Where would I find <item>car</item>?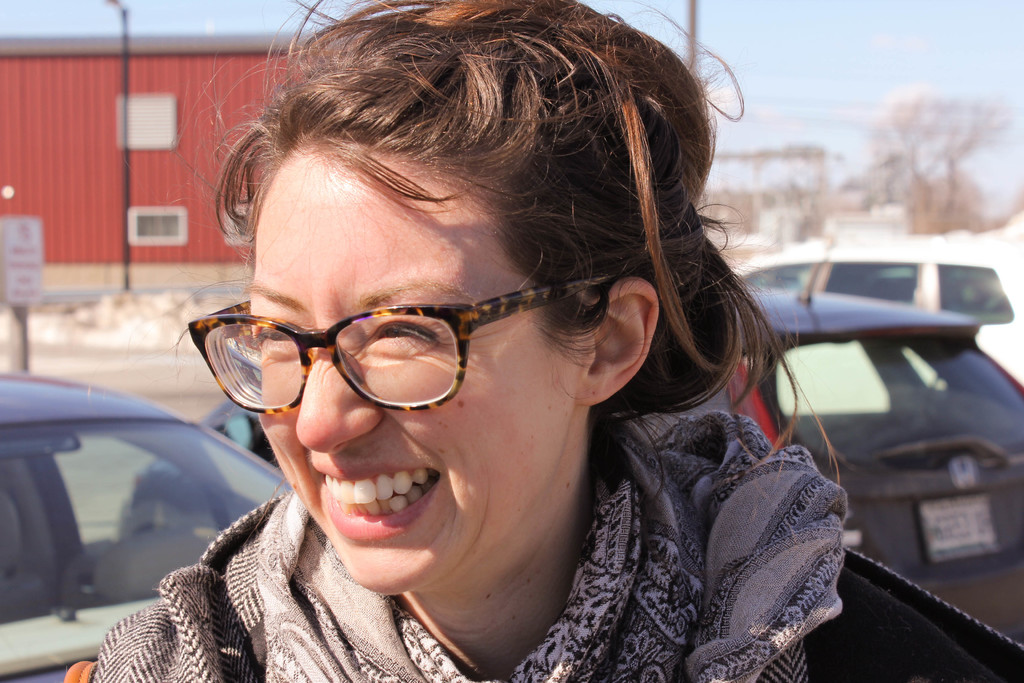
At <bbox>117, 250, 1023, 648</bbox>.
